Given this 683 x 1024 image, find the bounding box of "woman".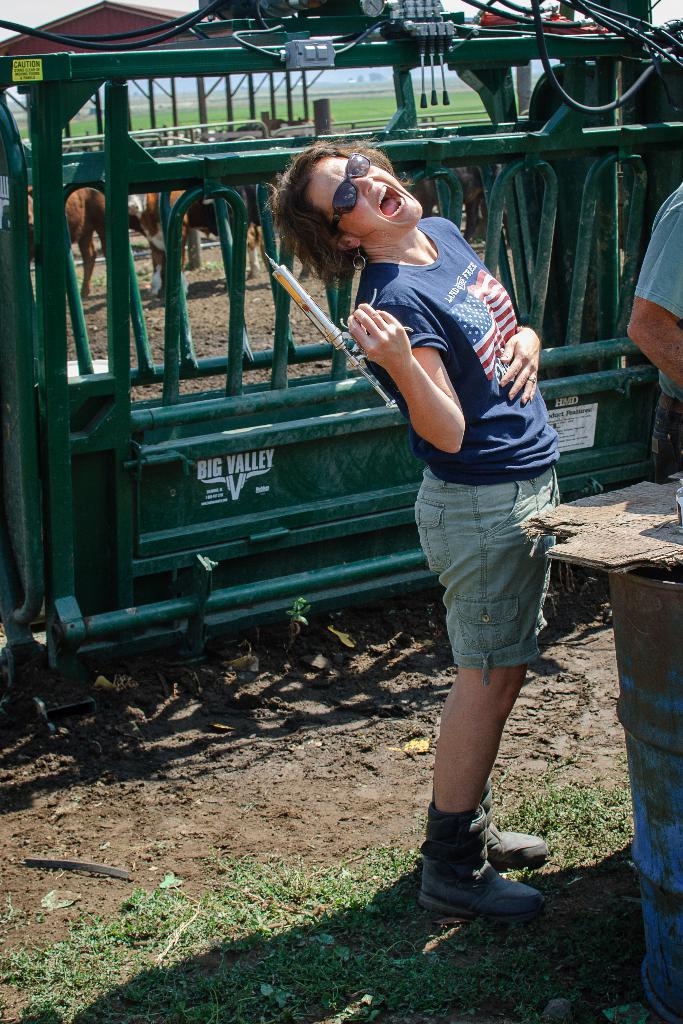
crop(299, 138, 575, 946).
